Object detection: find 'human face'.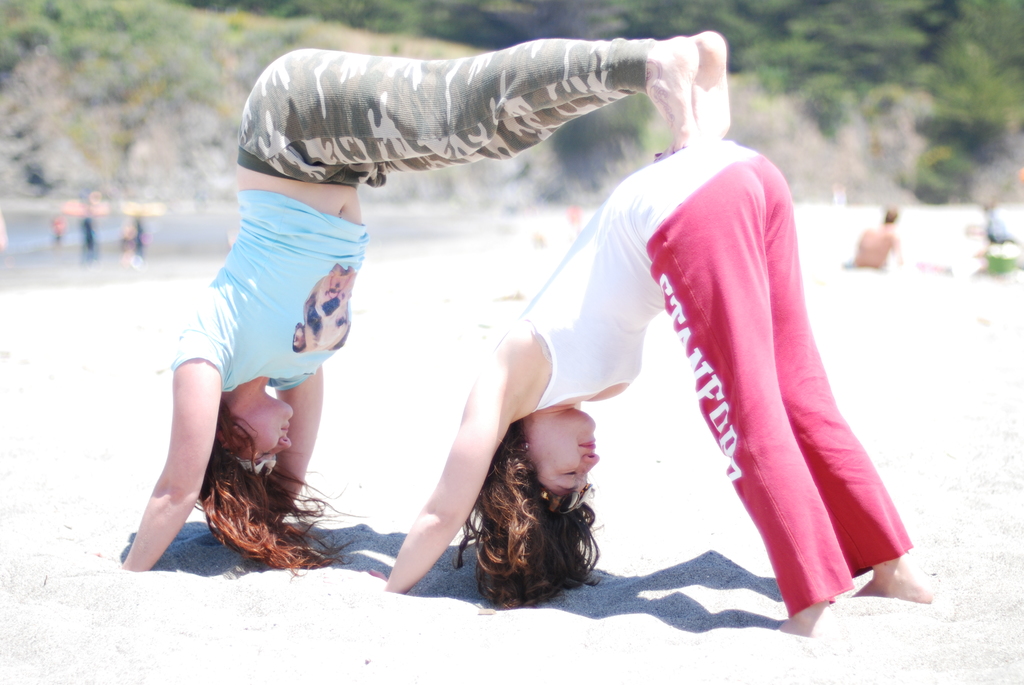
522/414/598/510.
